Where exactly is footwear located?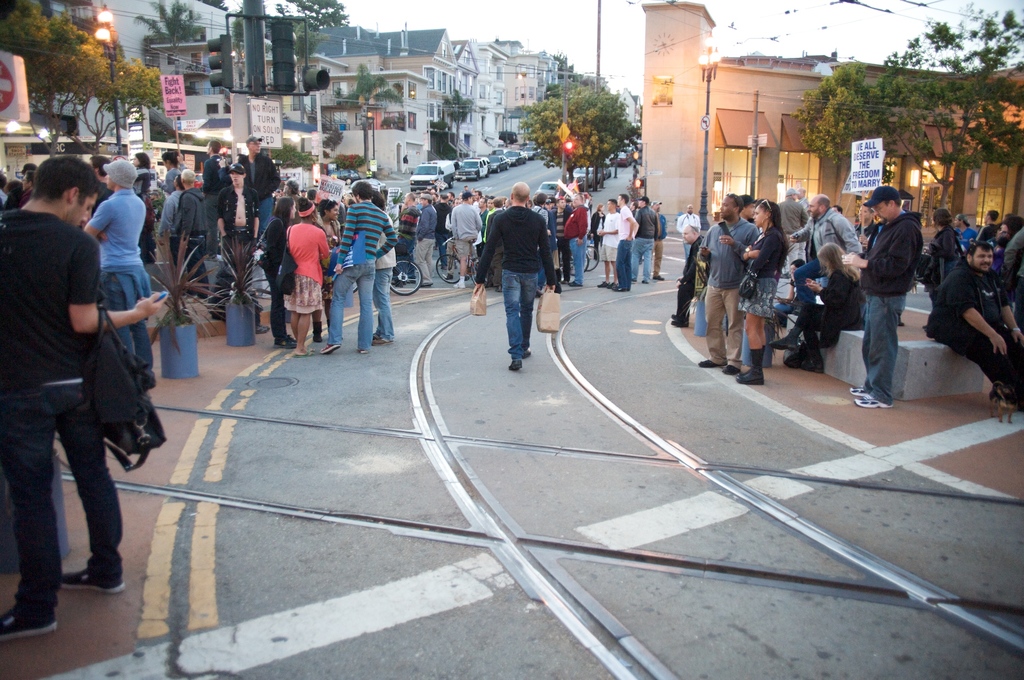
Its bounding box is bbox=[60, 568, 124, 592].
